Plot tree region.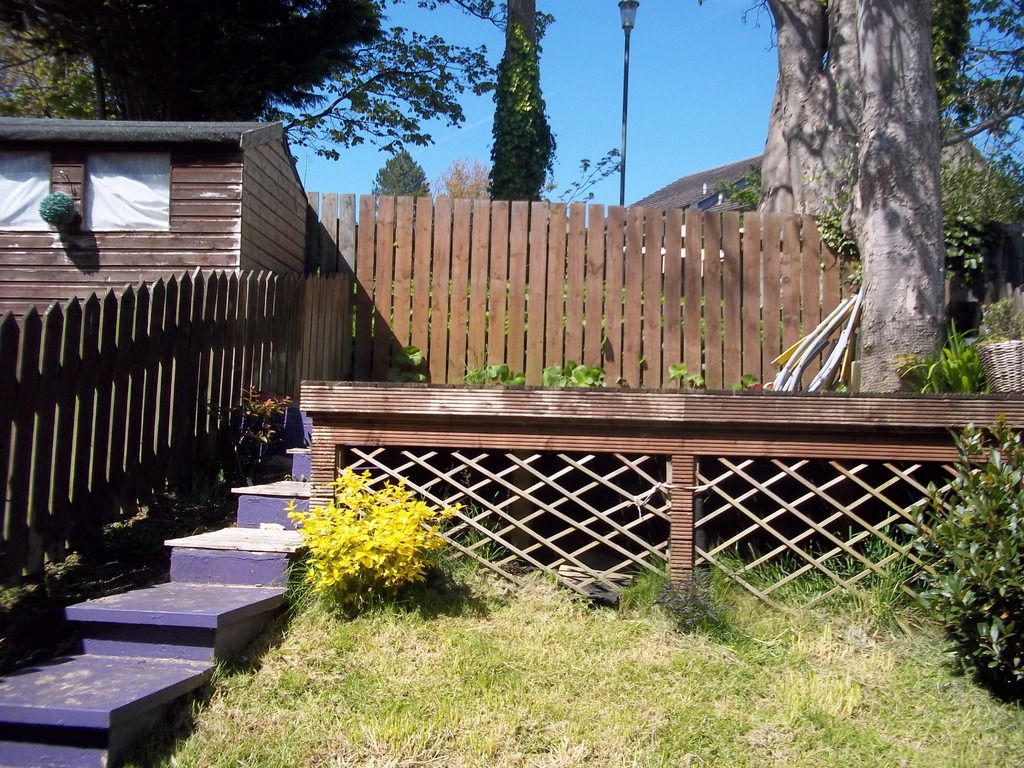
Plotted at Rect(367, 138, 436, 280).
